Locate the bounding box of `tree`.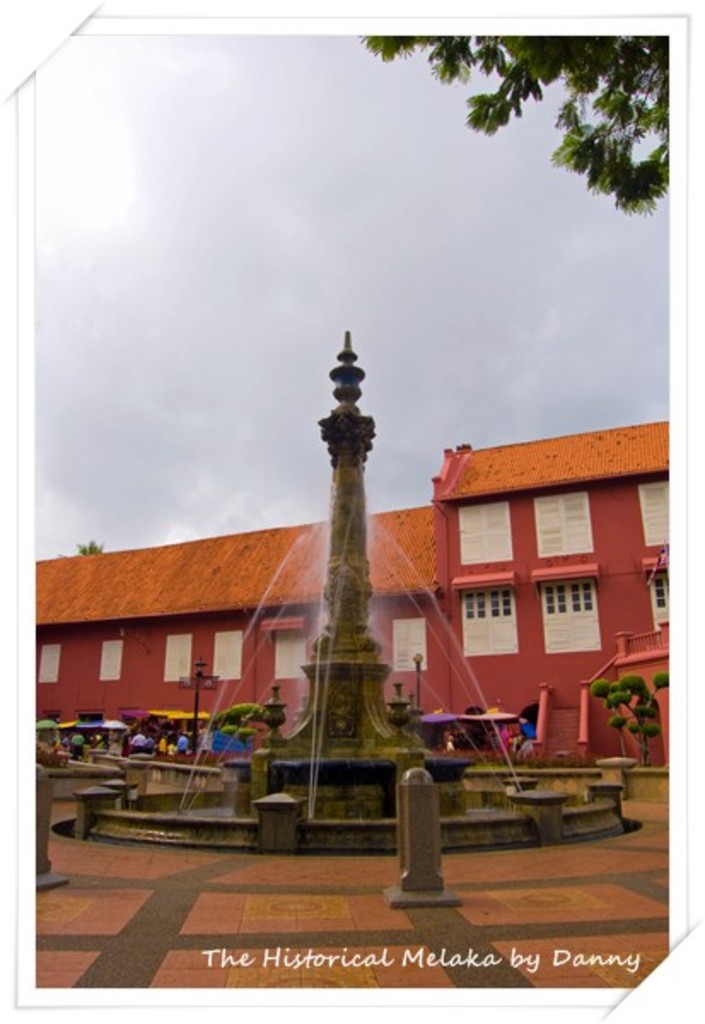
Bounding box: <box>367,29,674,213</box>.
